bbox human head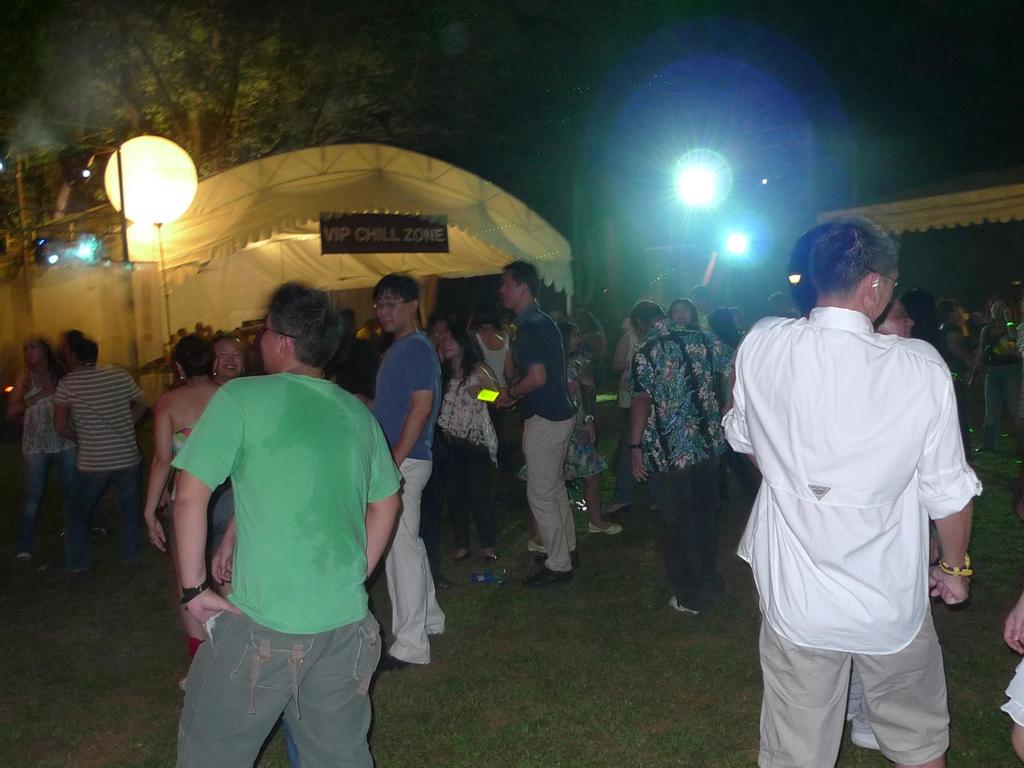
[175, 335, 213, 380]
